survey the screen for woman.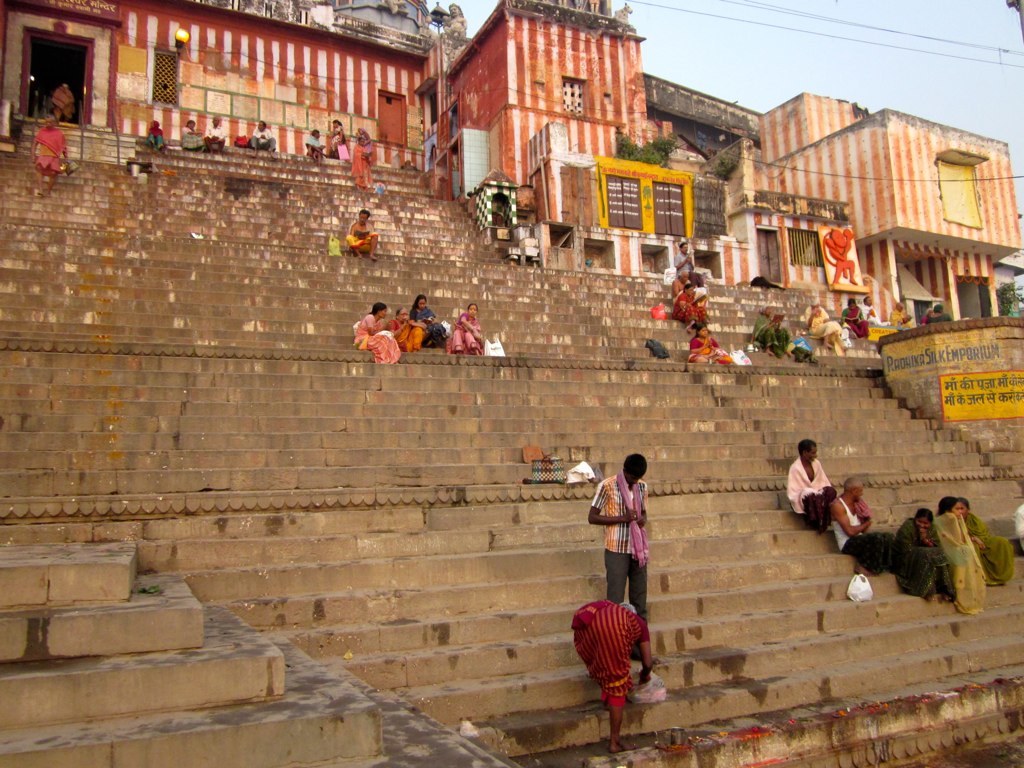
Survey found: {"left": 957, "top": 496, "right": 1015, "bottom": 587}.
